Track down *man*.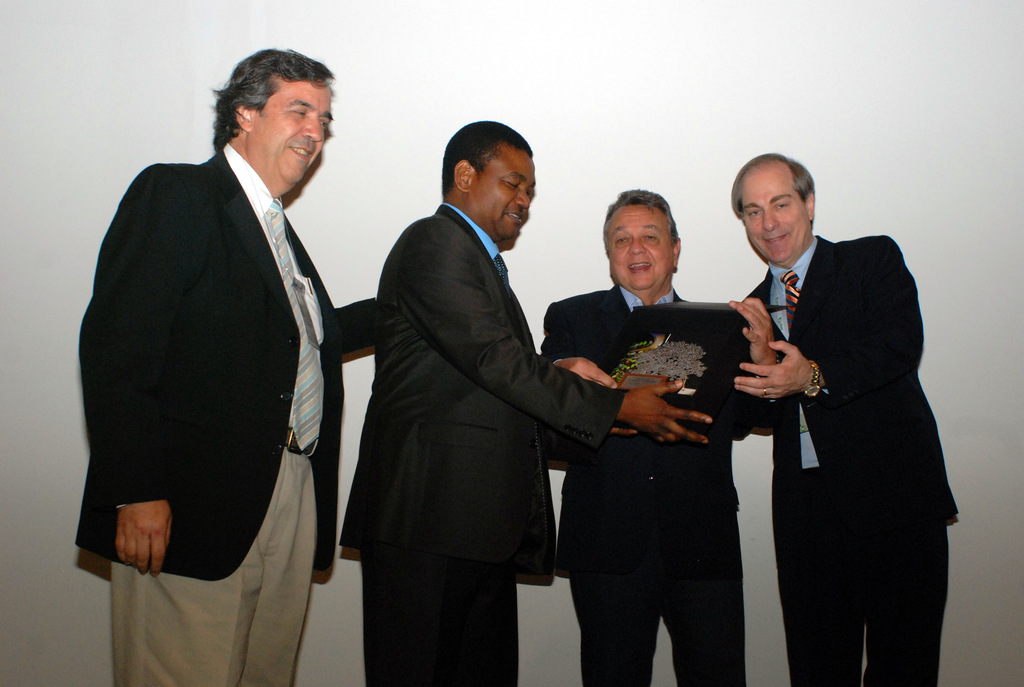
Tracked to {"x1": 73, "y1": 42, "x2": 385, "y2": 686}.
